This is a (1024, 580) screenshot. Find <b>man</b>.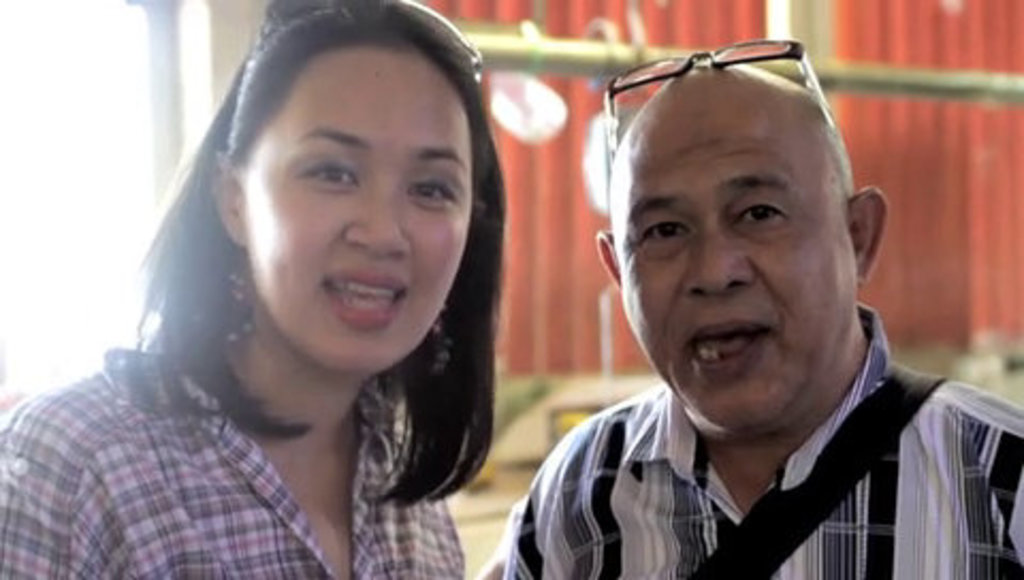
Bounding box: 463,21,1003,571.
